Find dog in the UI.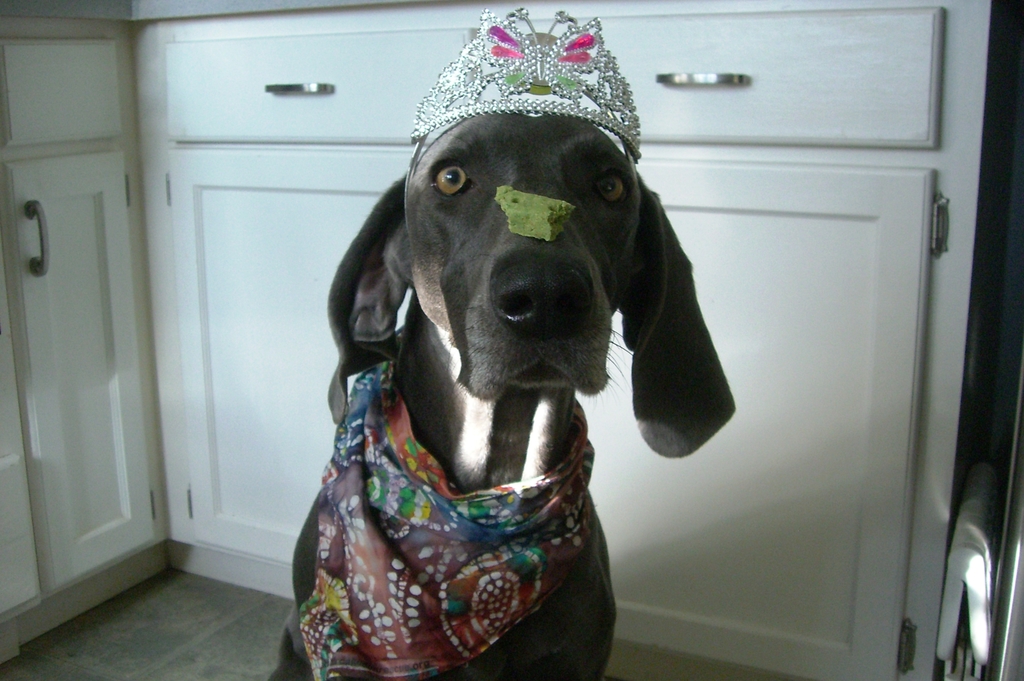
UI element at (266, 15, 729, 680).
